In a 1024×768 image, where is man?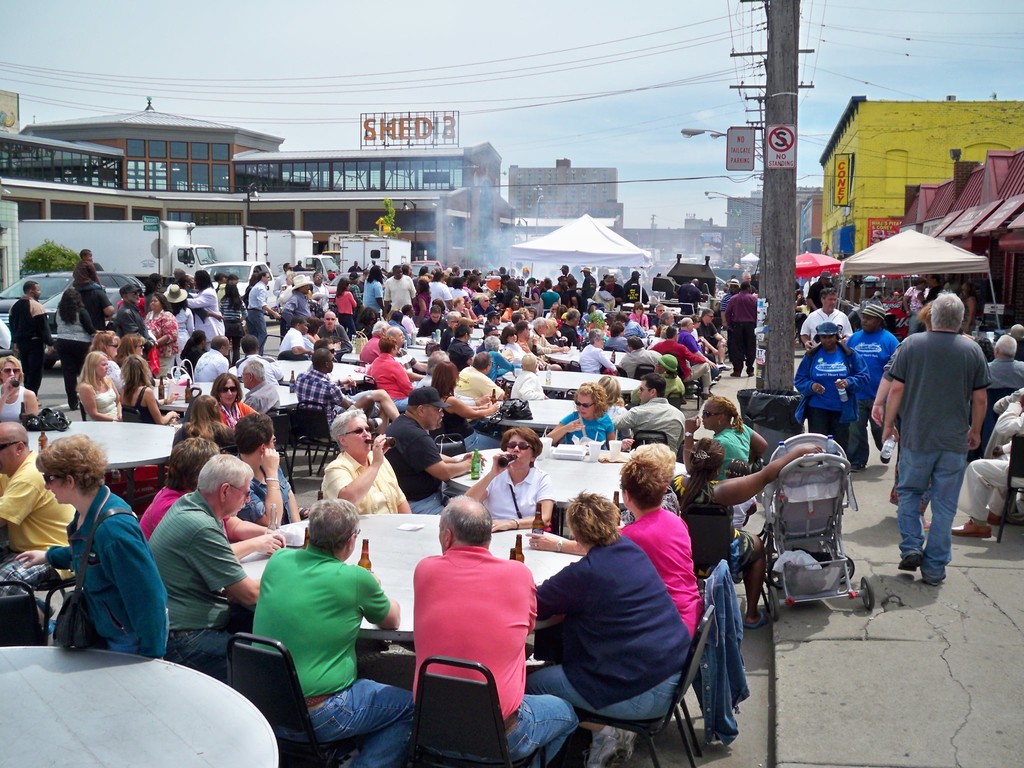
(563, 308, 588, 348).
